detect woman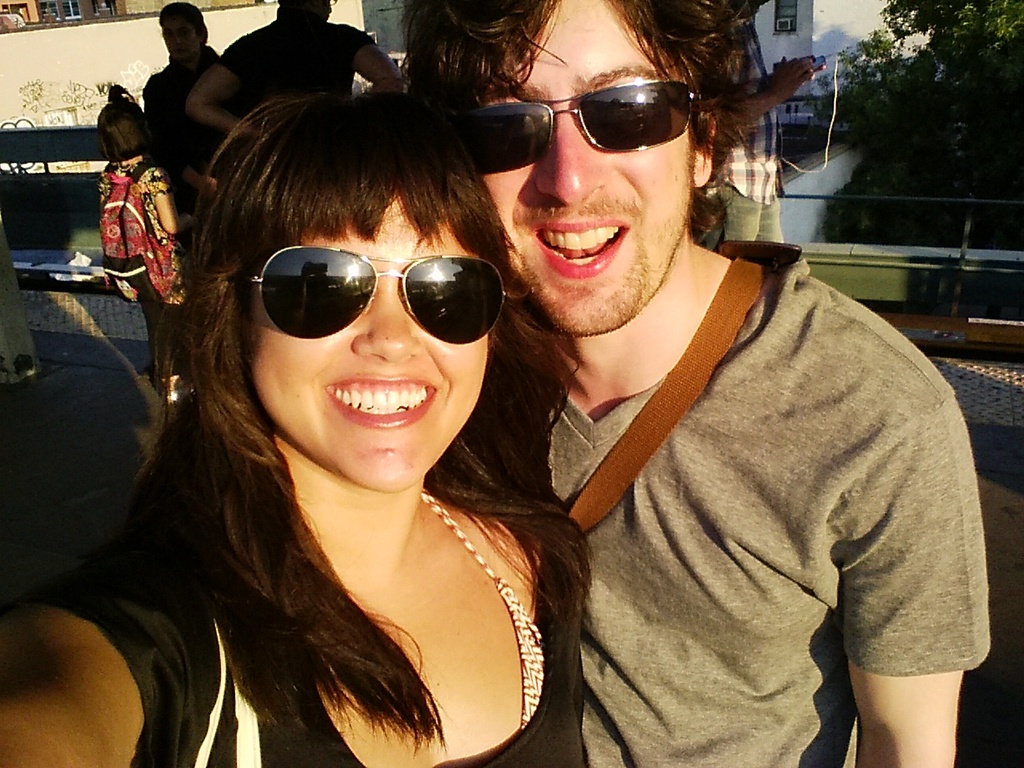
l=141, t=0, r=225, b=259
